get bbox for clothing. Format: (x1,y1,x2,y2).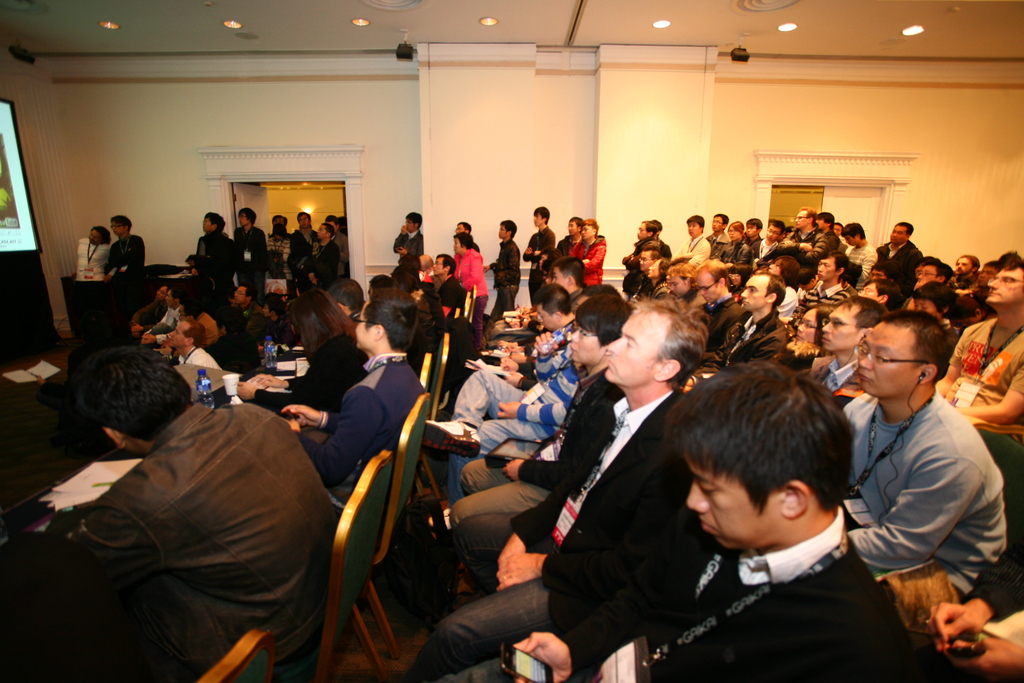
(450,248,477,345).
